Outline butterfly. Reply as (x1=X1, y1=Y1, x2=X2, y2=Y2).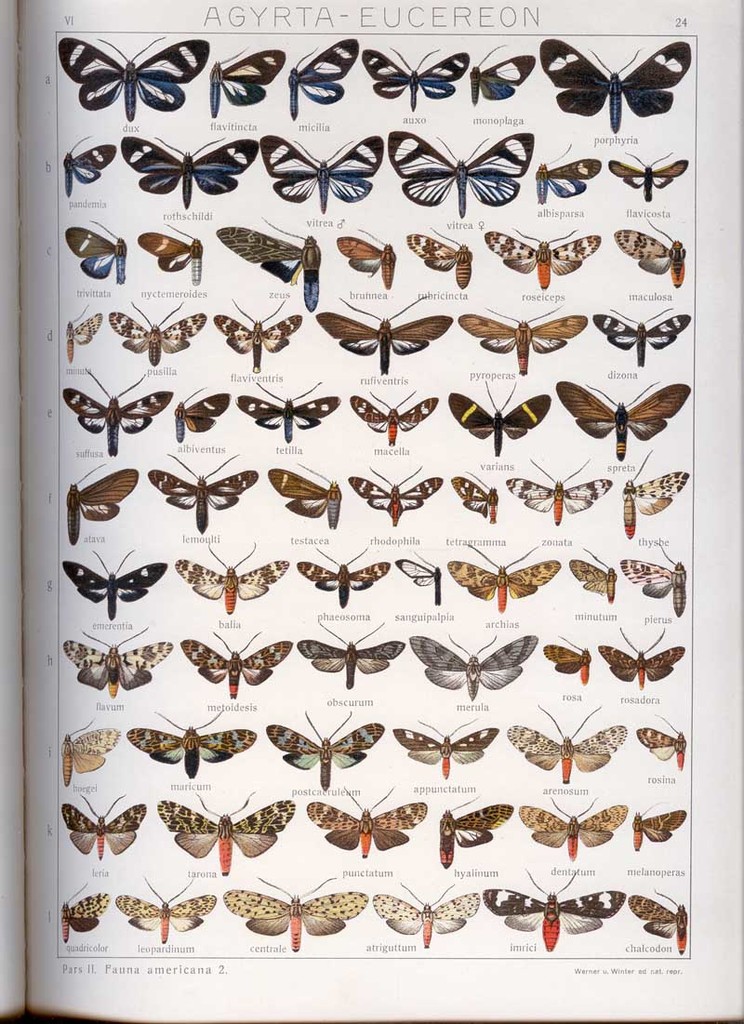
(x1=214, y1=298, x2=304, y2=373).
